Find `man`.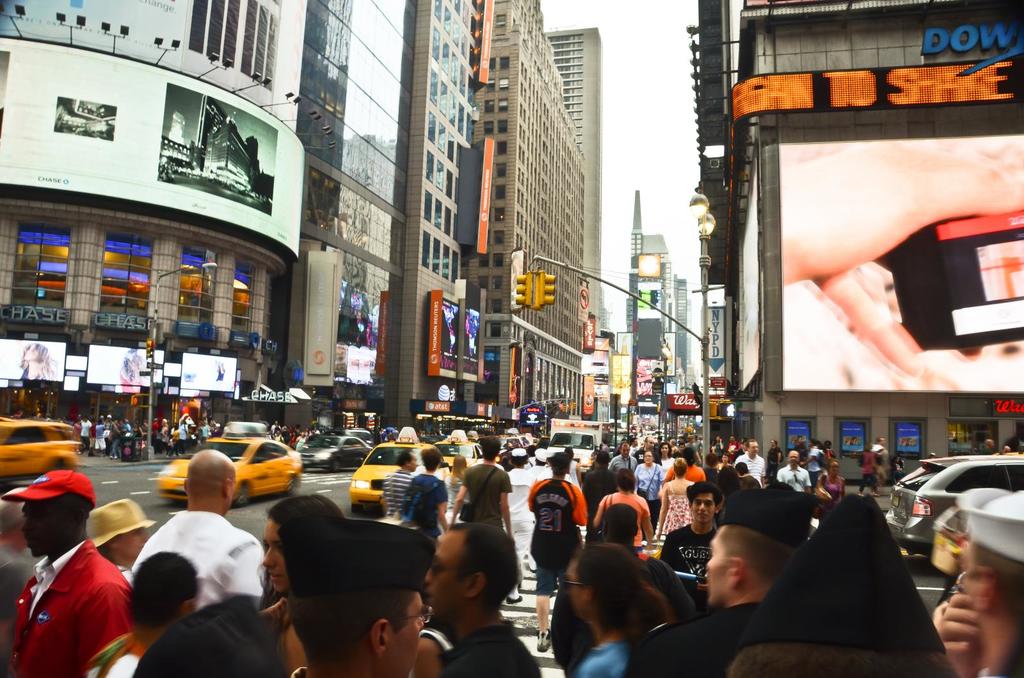
detection(131, 447, 268, 606).
